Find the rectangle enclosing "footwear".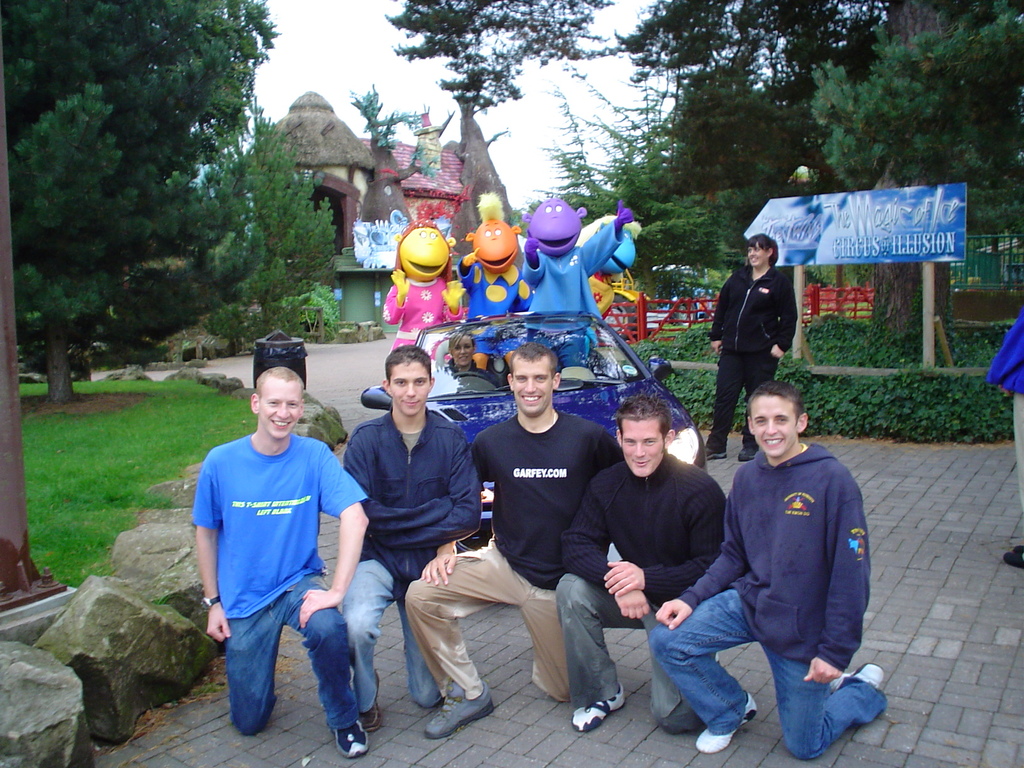
[358,669,381,736].
